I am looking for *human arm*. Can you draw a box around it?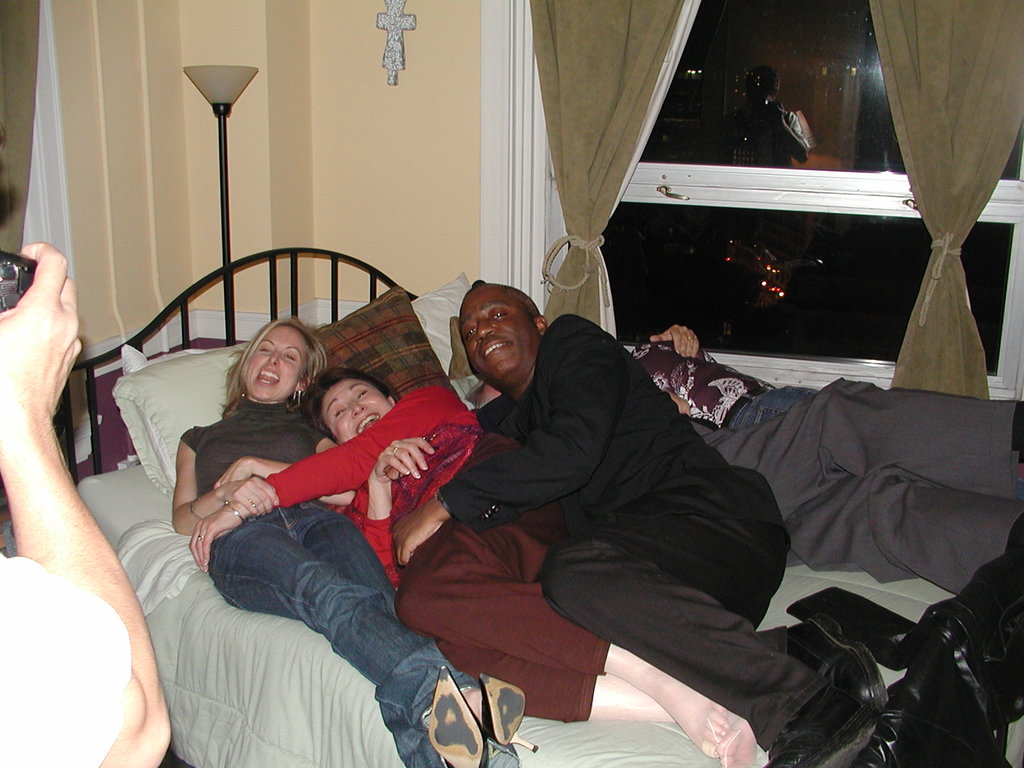
Sure, the bounding box is rect(0, 225, 101, 675).
